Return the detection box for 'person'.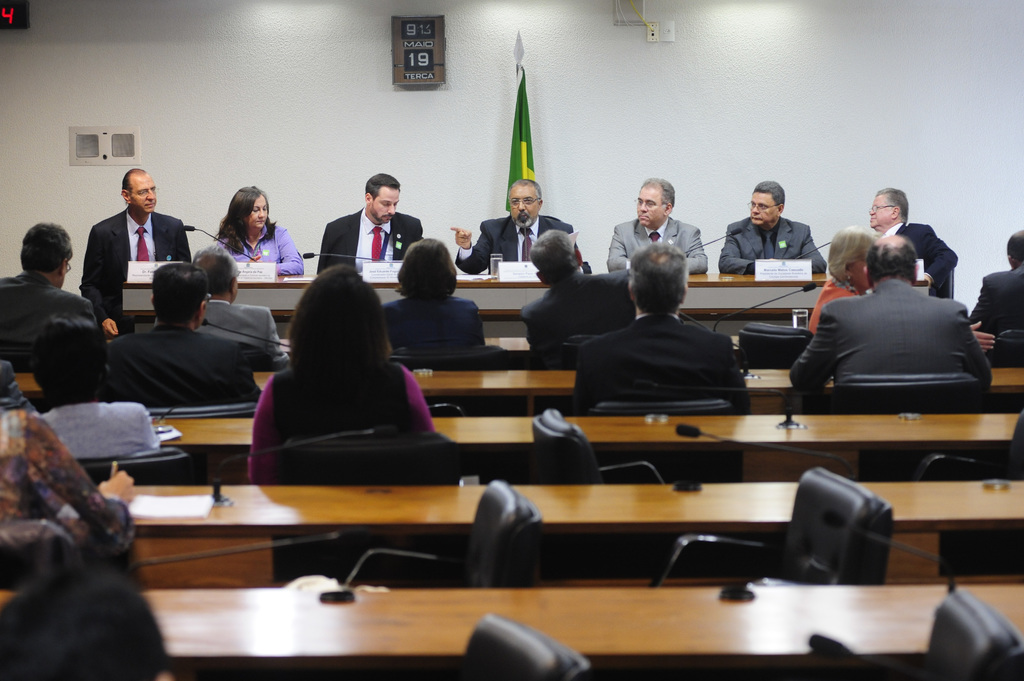
Rect(319, 173, 423, 278).
